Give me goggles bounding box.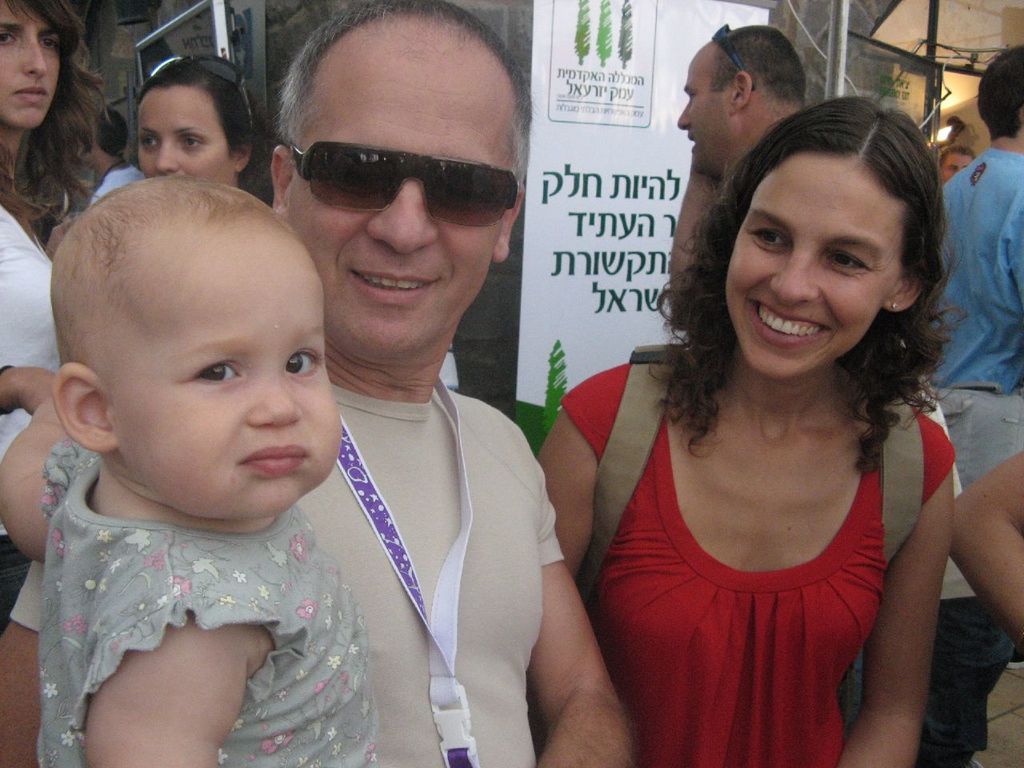
region(273, 114, 519, 209).
